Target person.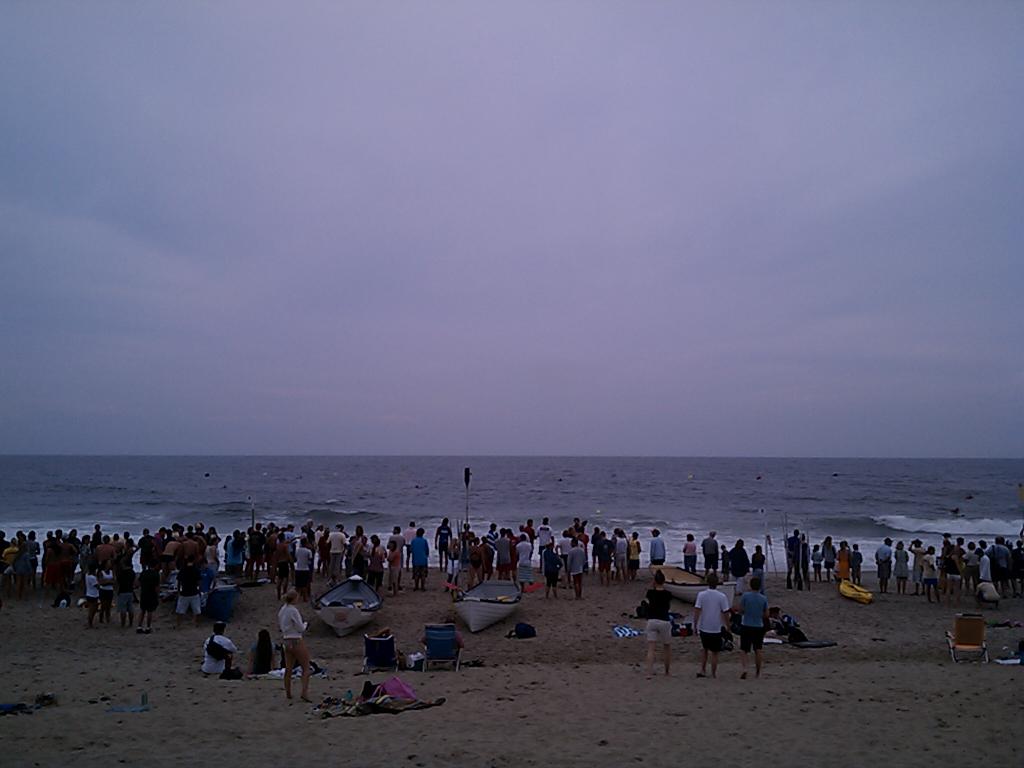
Target region: <box>198,622,239,674</box>.
